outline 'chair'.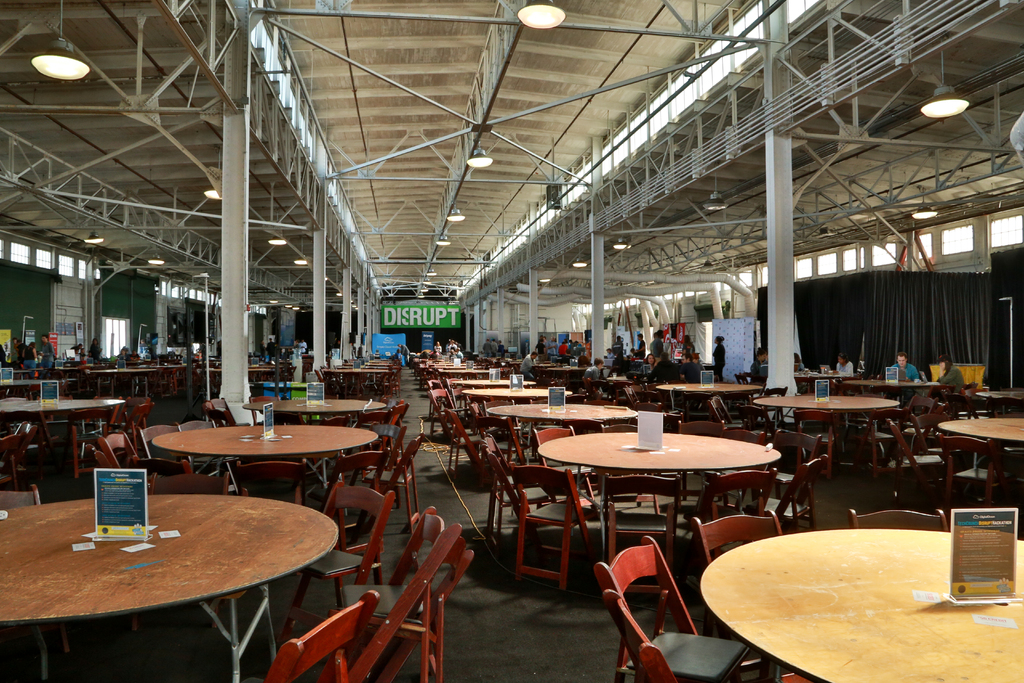
Outline: box(278, 476, 394, 641).
